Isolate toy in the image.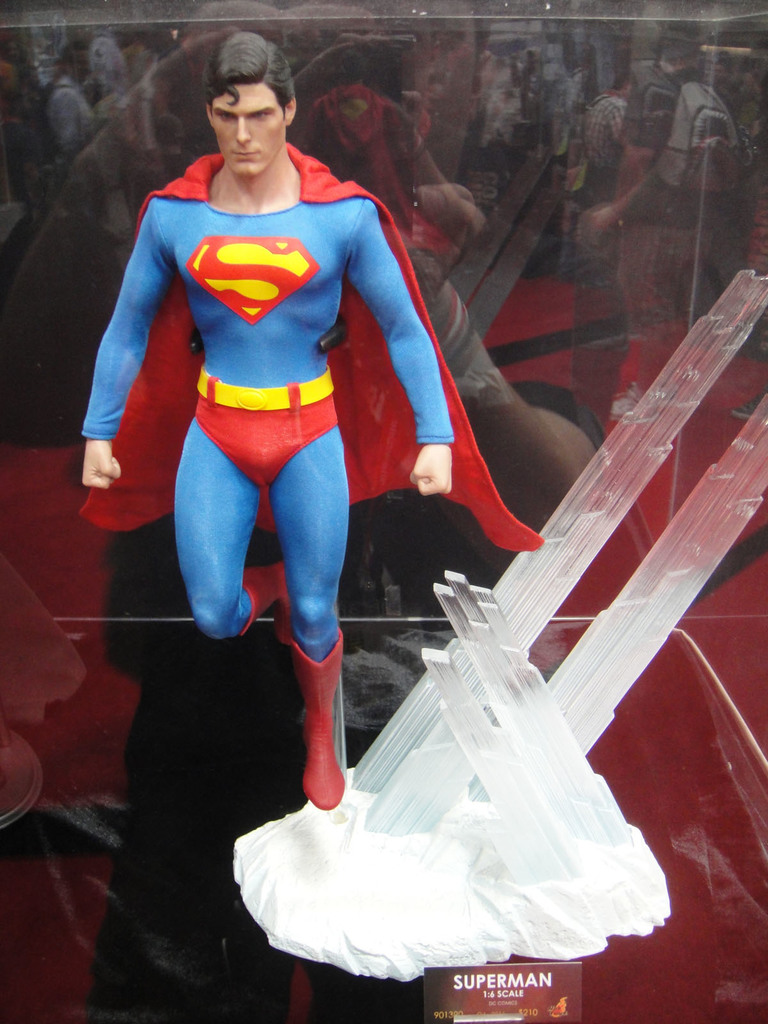
Isolated region: crop(81, 56, 600, 884).
